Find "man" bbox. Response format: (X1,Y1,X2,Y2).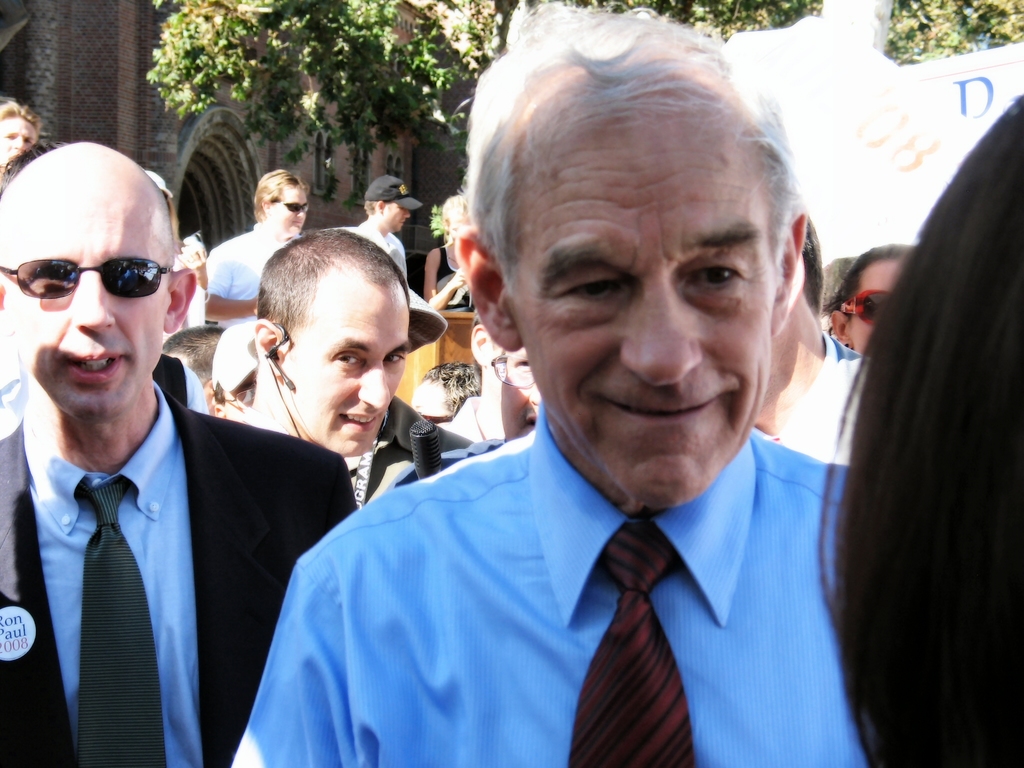
(242,225,474,511).
